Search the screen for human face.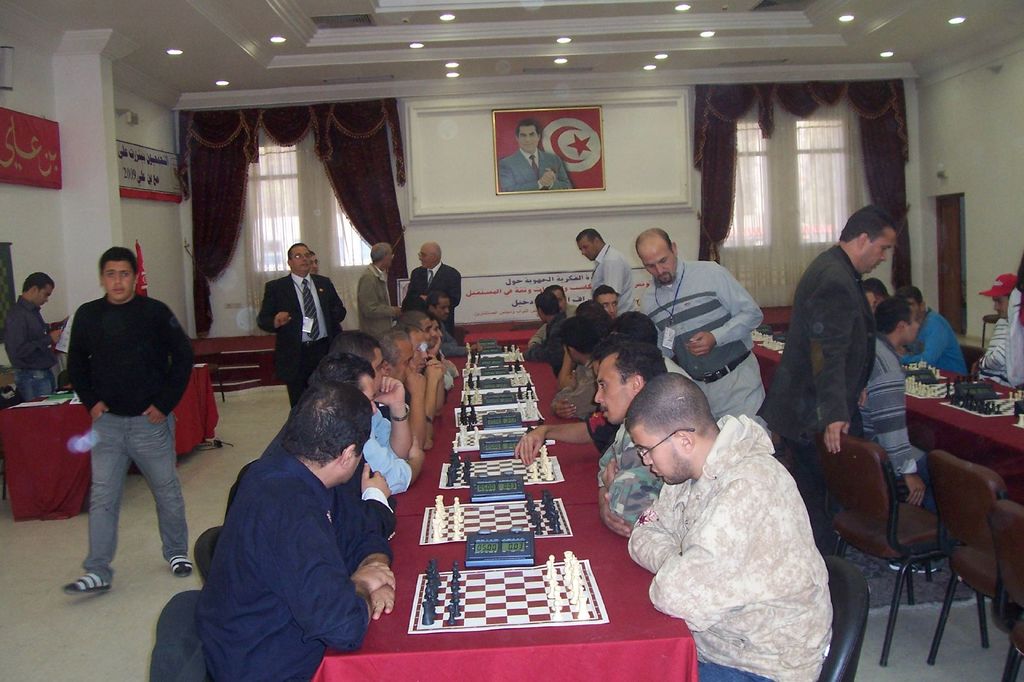
Found at 417,246,431,265.
